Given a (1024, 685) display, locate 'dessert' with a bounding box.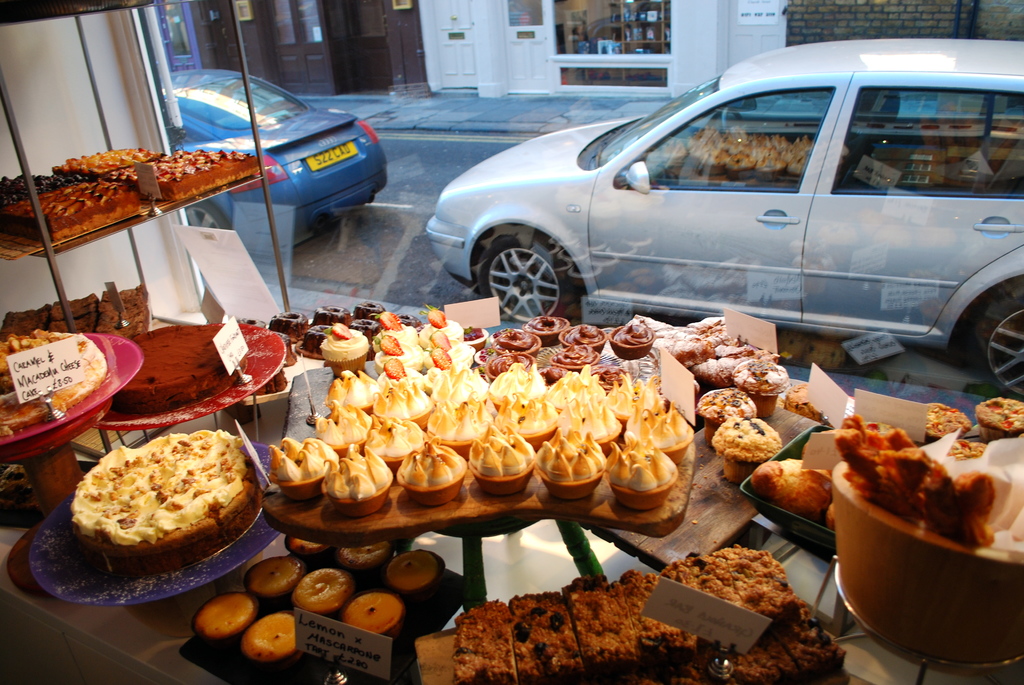
Located: crop(54, 148, 152, 174).
